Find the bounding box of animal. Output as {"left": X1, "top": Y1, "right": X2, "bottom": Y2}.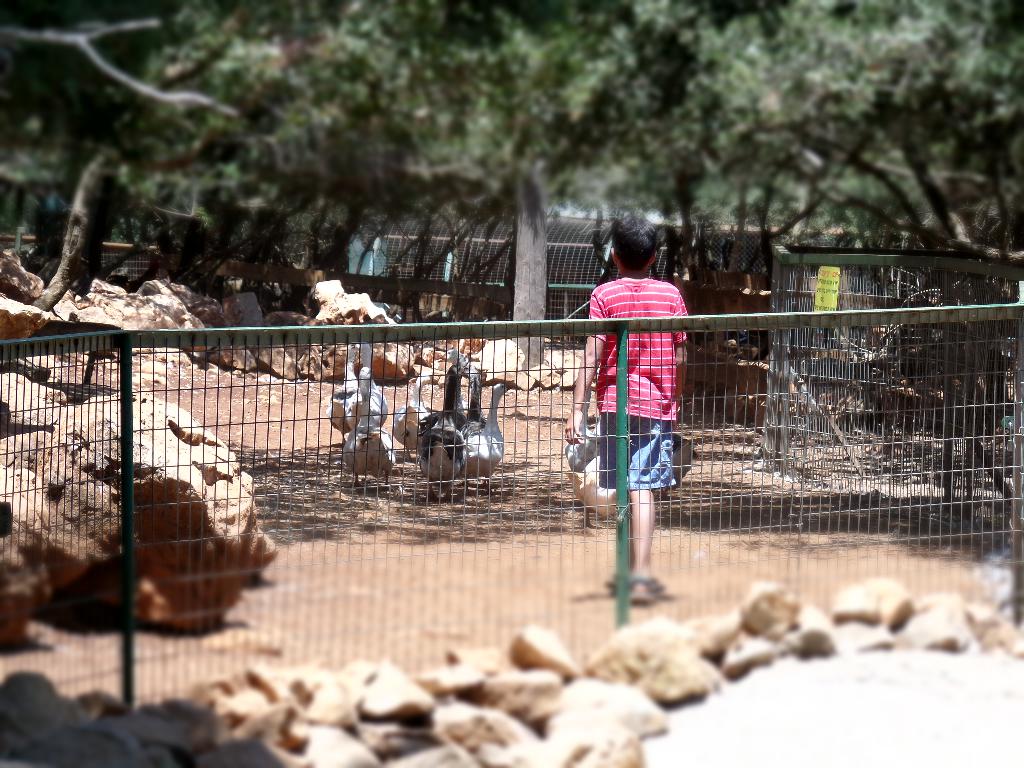
{"left": 346, "top": 342, "right": 388, "bottom": 429}.
